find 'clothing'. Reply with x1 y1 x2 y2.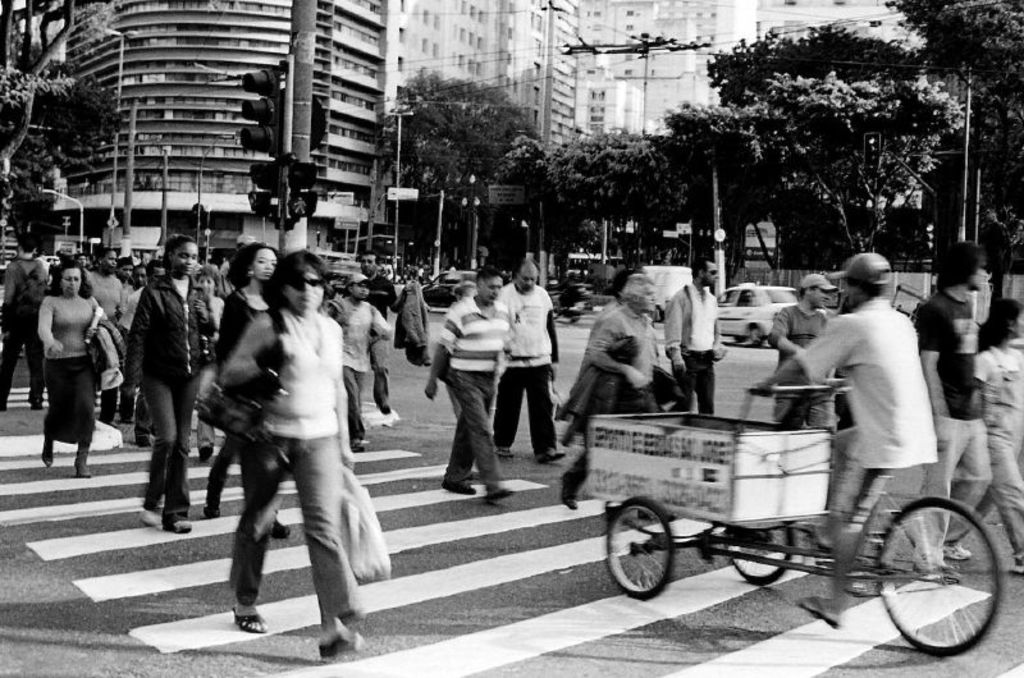
554 330 643 443.
